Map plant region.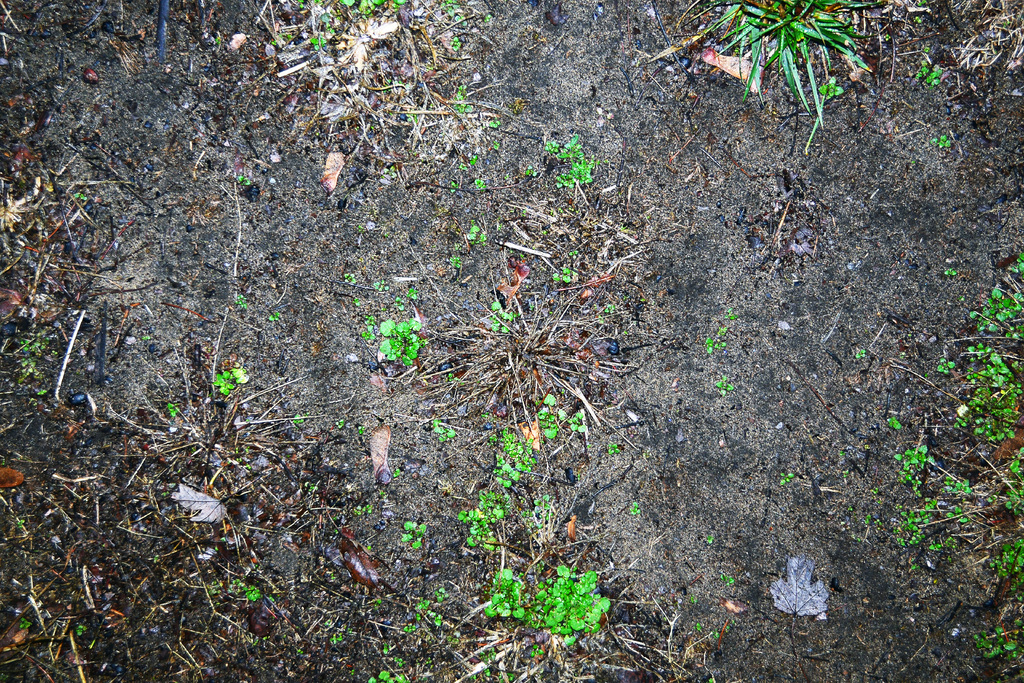
Mapped to 451,255,463,270.
